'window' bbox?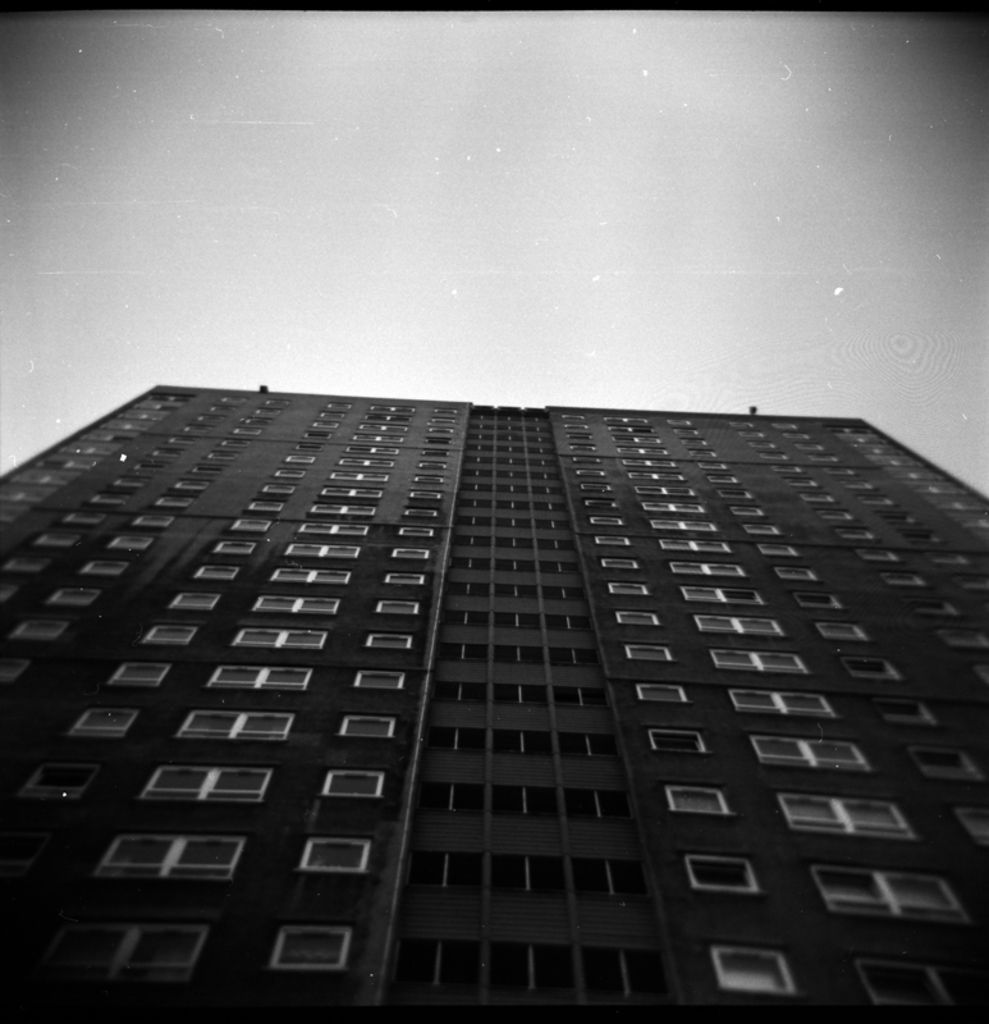
{"x1": 874, "y1": 699, "x2": 937, "y2": 723}
